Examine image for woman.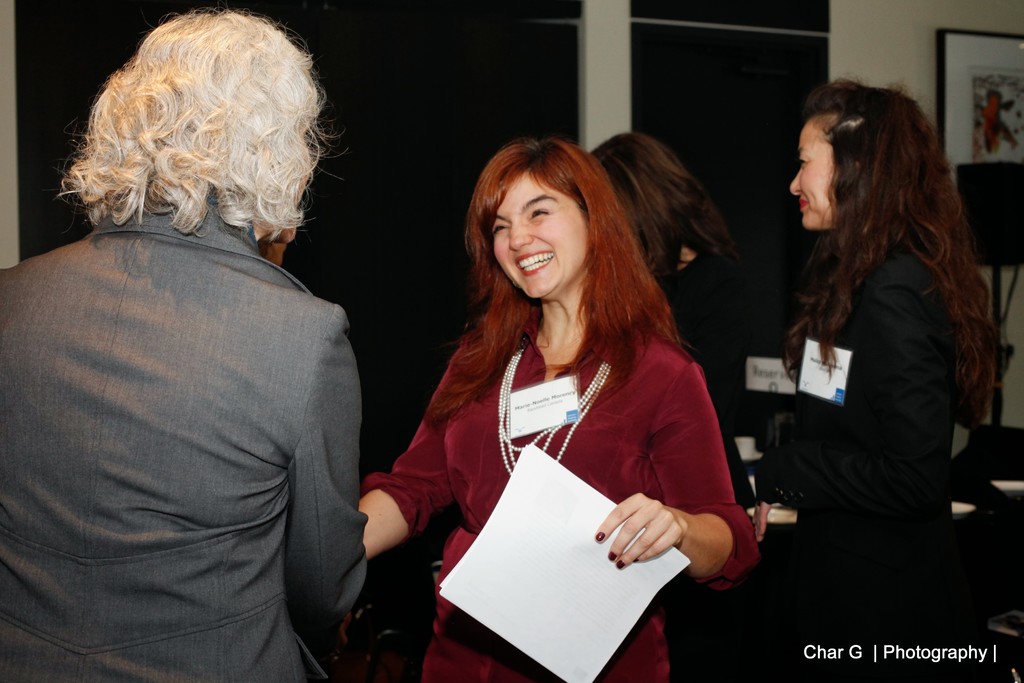
Examination result: 591,126,751,682.
